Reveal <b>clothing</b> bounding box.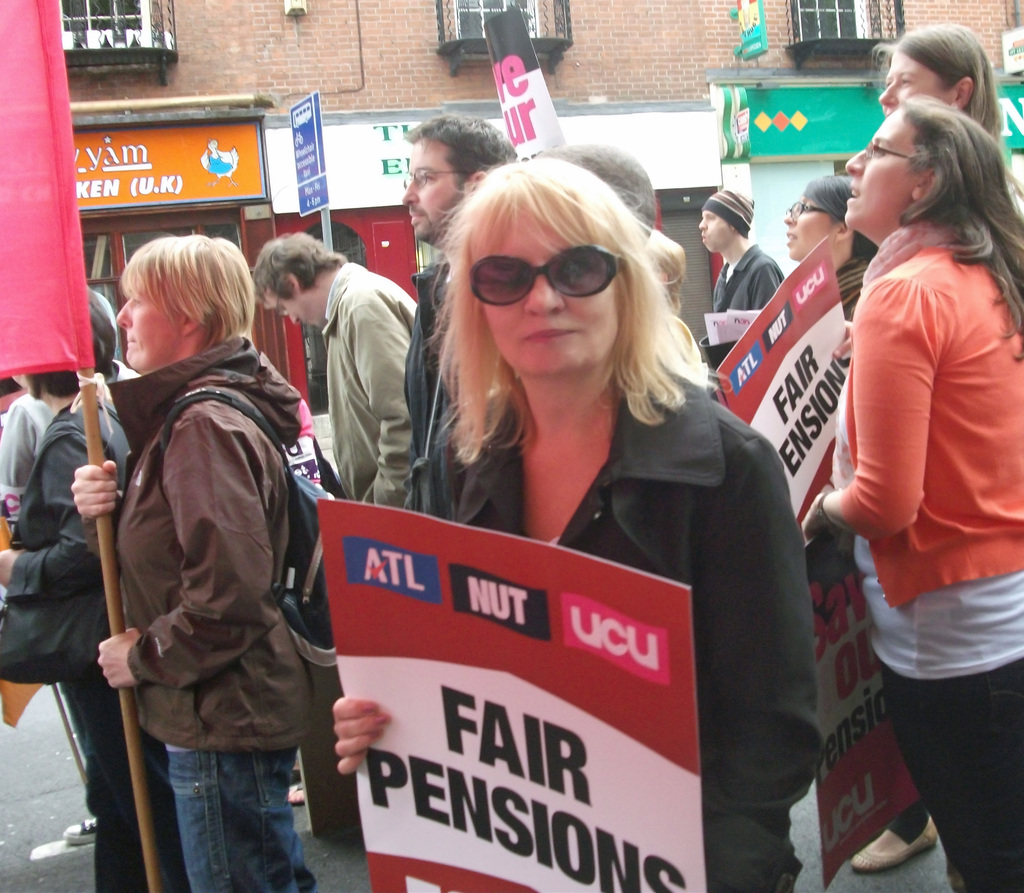
Revealed: detection(74, 322, 308, 892).
